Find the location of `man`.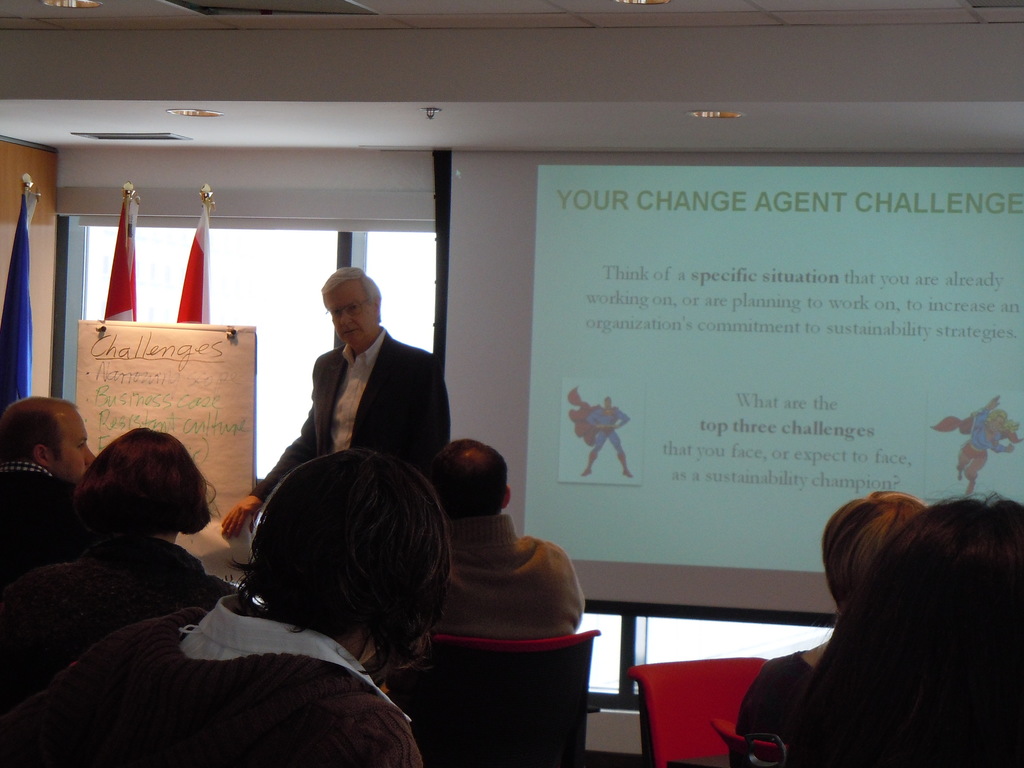
Location: Rect(367, 434, 589, 701).
